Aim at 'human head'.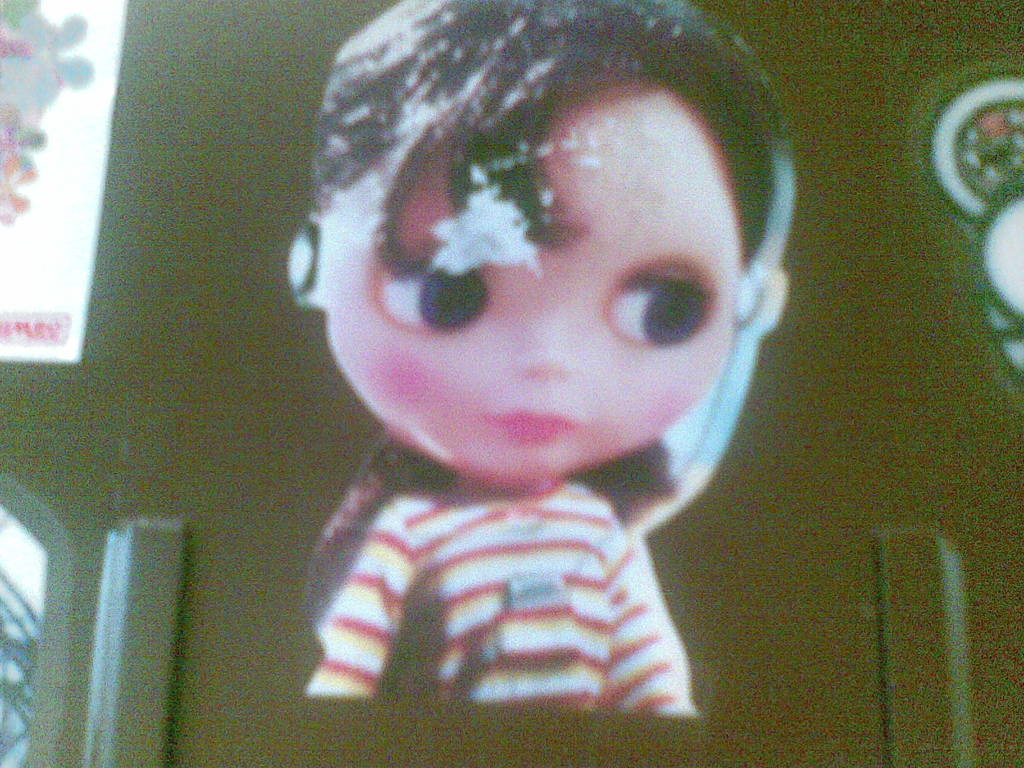
Aimed at <box>285,22,816,492</box>.
